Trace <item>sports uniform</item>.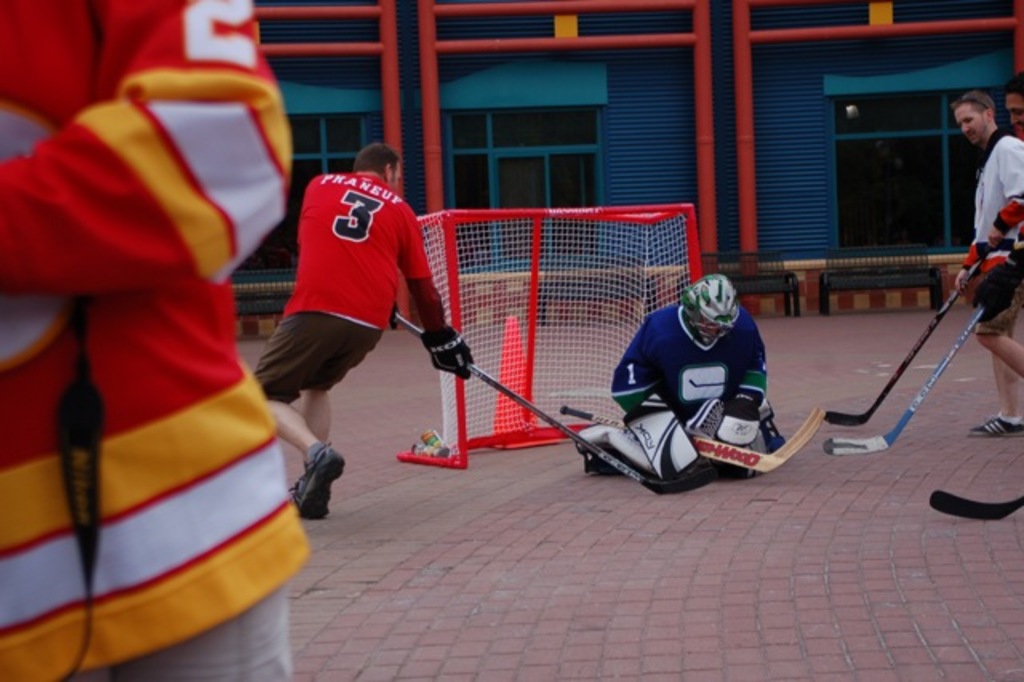
Traced to <box>237,162,478,543</box>.
